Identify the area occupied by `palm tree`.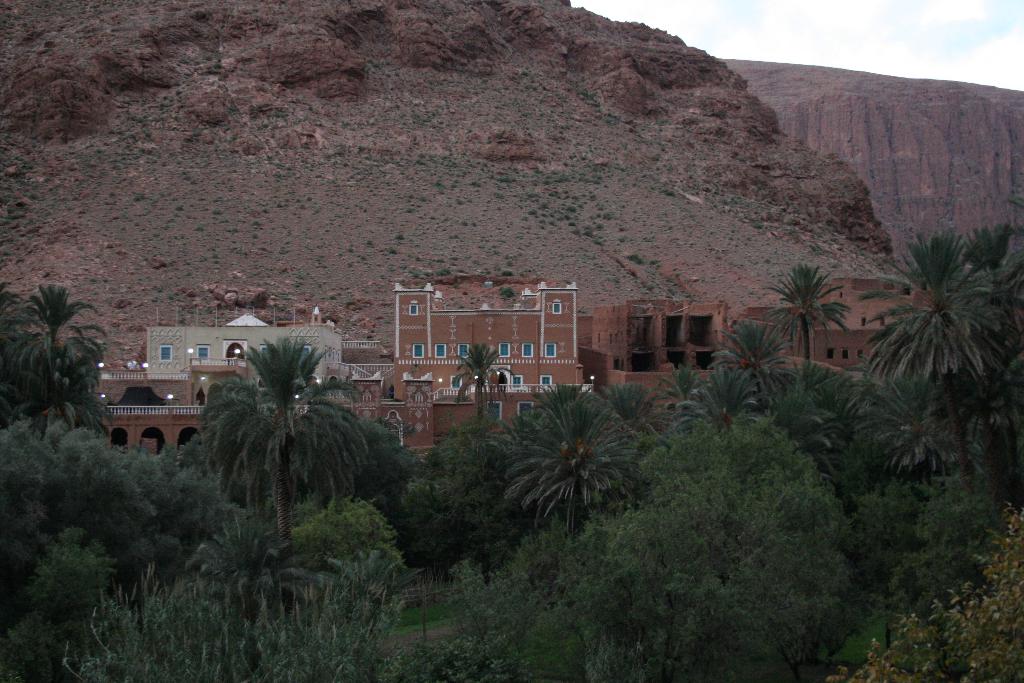
Area: bbox(202, 331, 356, 560).
